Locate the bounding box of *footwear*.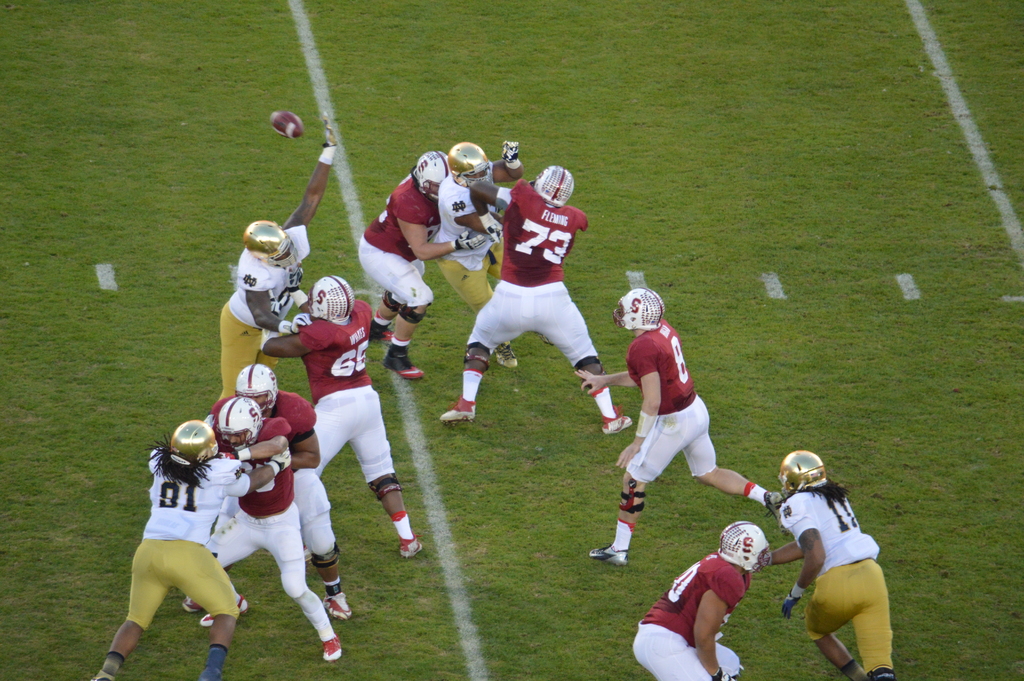
Bounding box: 325:636:346:658.
